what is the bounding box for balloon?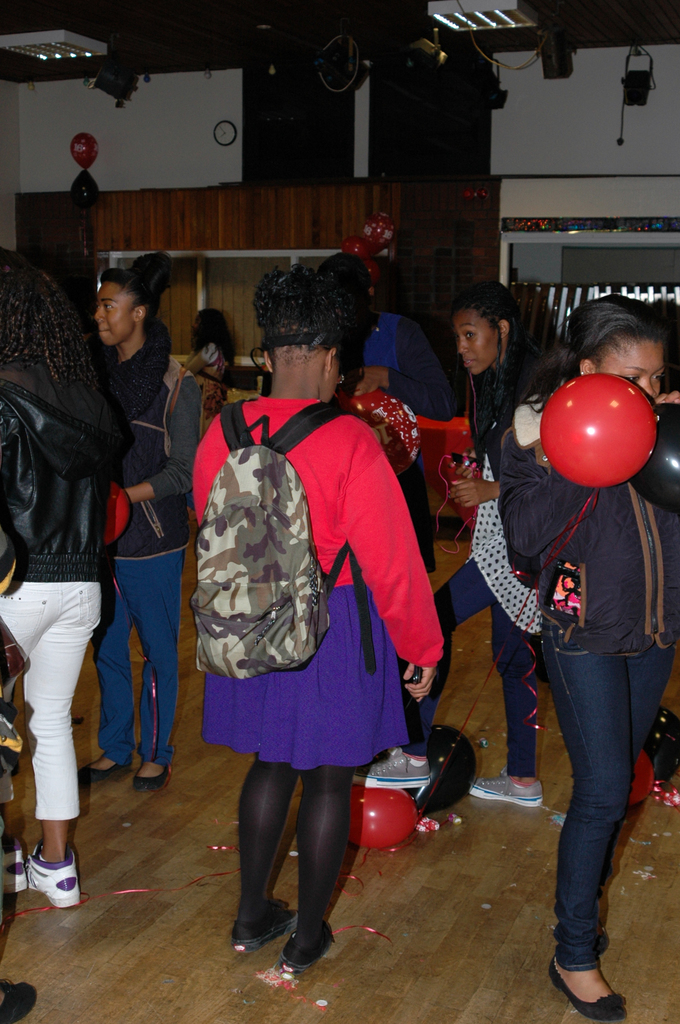
<region>106, 481, 133, 547</region>.
